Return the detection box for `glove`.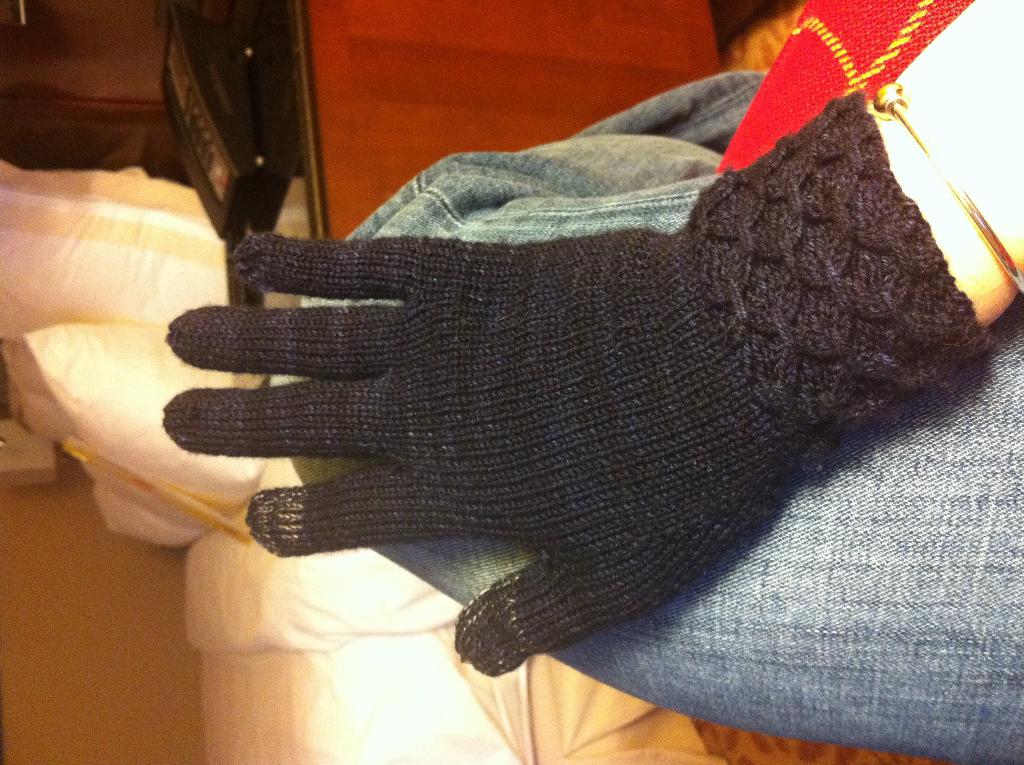
bbox(160, 91, 997, 676).
